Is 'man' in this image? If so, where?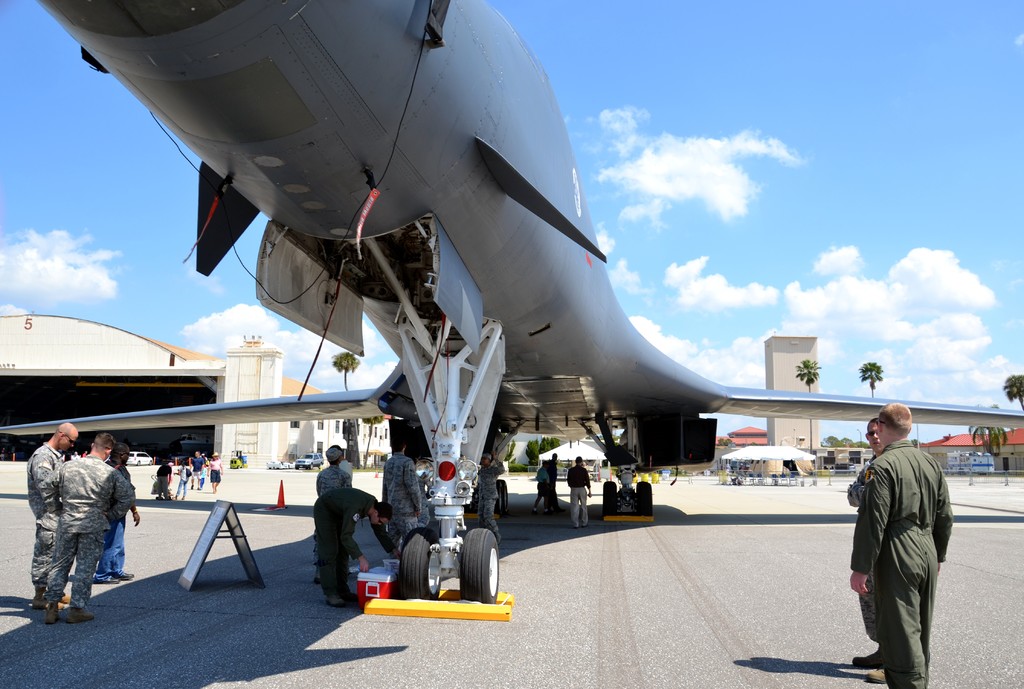
Yes, at {"x1": 375, "y1": 437, "x2": 421, "y2": 547}.
